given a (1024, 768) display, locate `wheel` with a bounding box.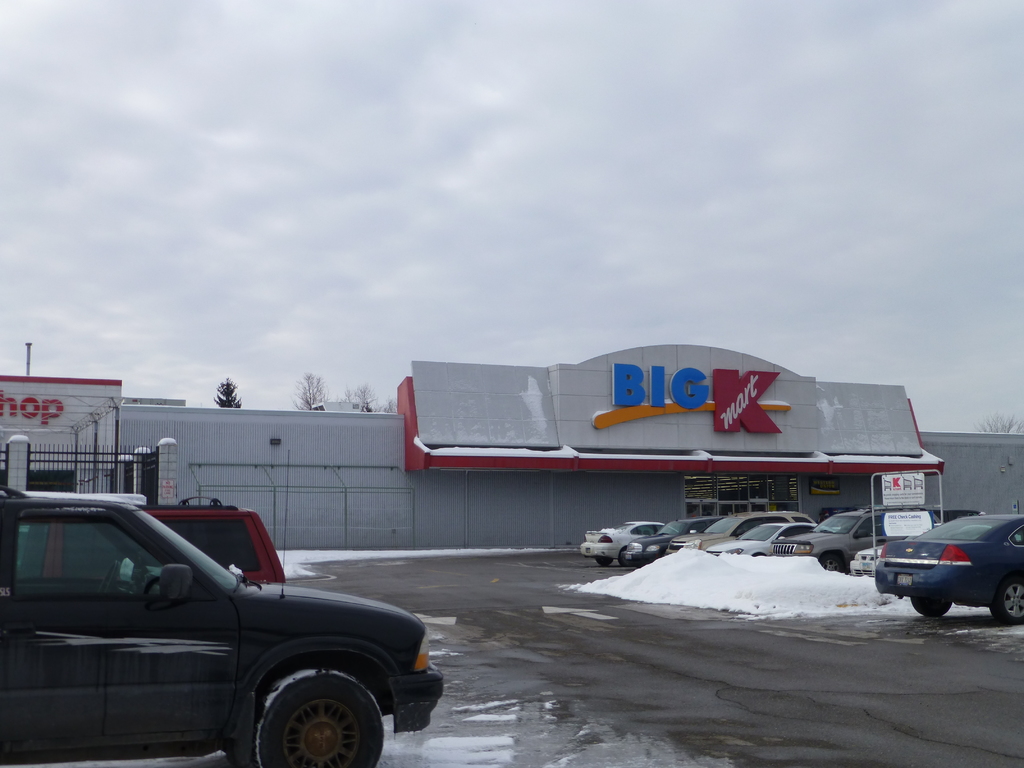
Located: {"x1": 594, "y1": 558, "x2": 616, "y2": 570}.
